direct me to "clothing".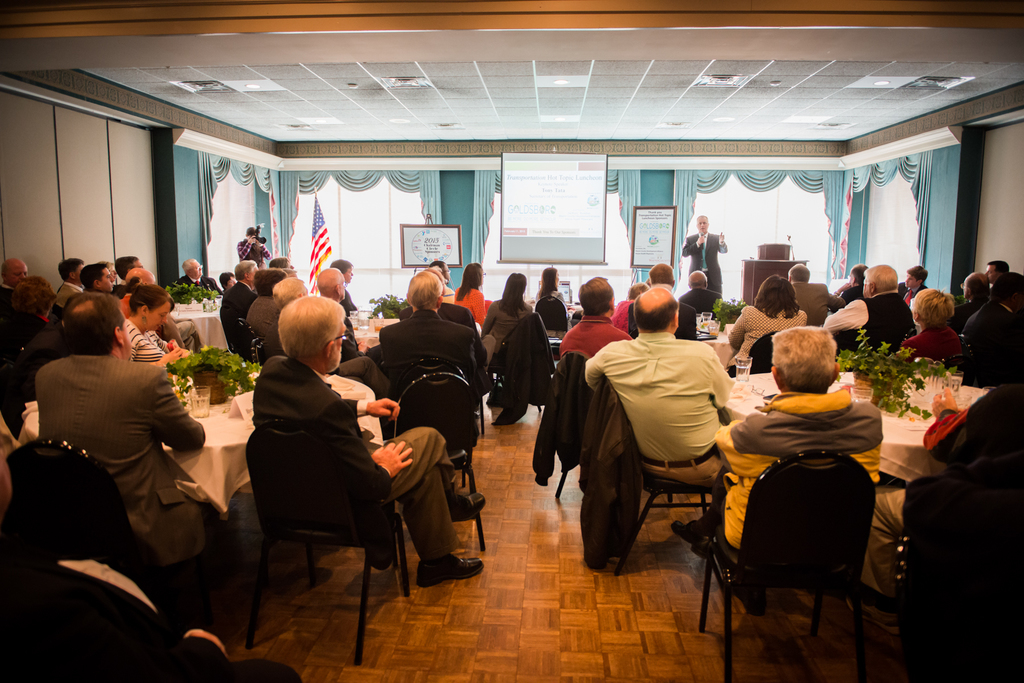
Direction: (125, 317, 173, 371).
